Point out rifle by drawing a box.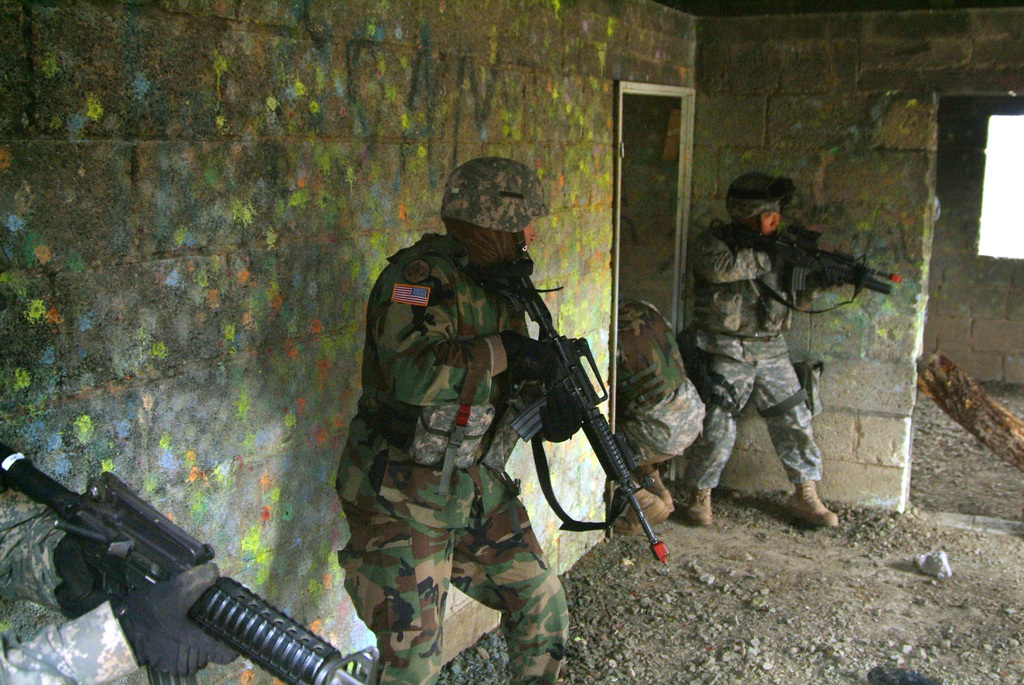
bbox=[476, 287, 688, 565].
